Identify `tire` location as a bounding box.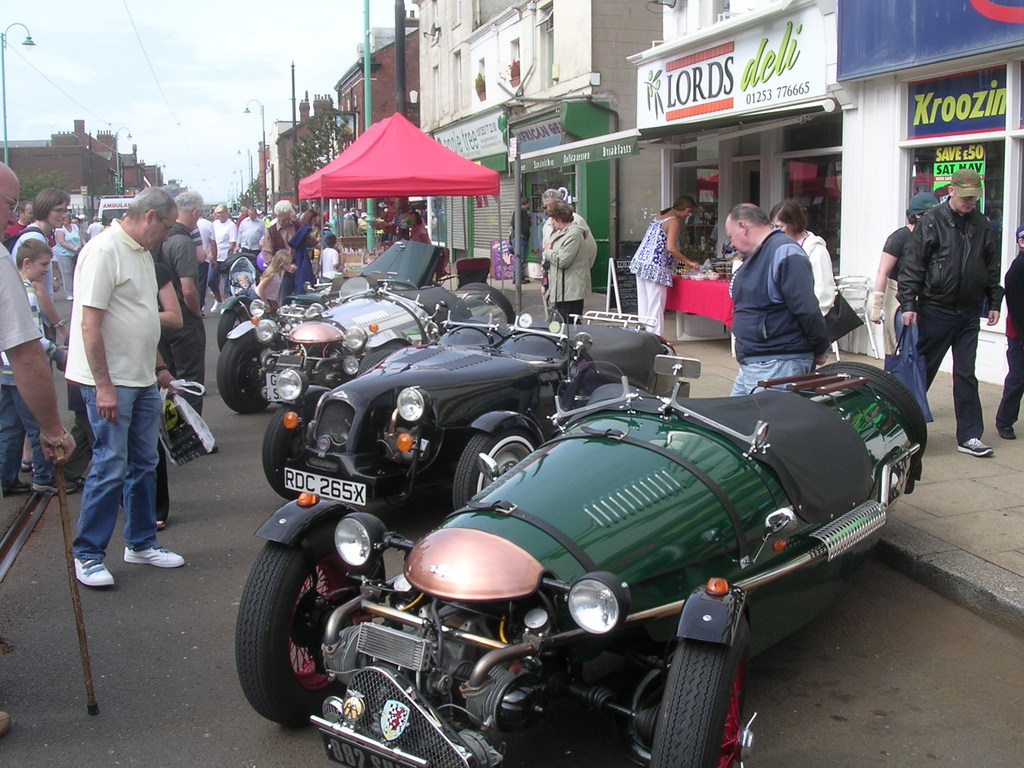
l=261, t=388, r=337, b=501.
